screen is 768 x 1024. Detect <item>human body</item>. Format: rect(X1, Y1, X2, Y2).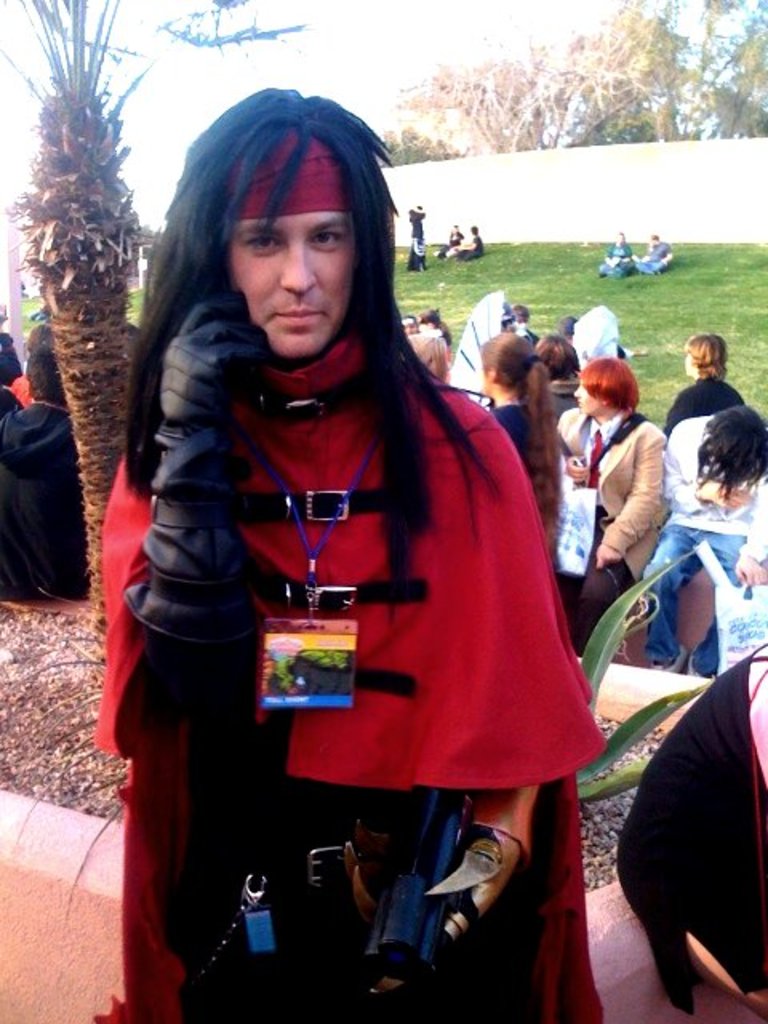
rect(136, 109, 589, 1010).
